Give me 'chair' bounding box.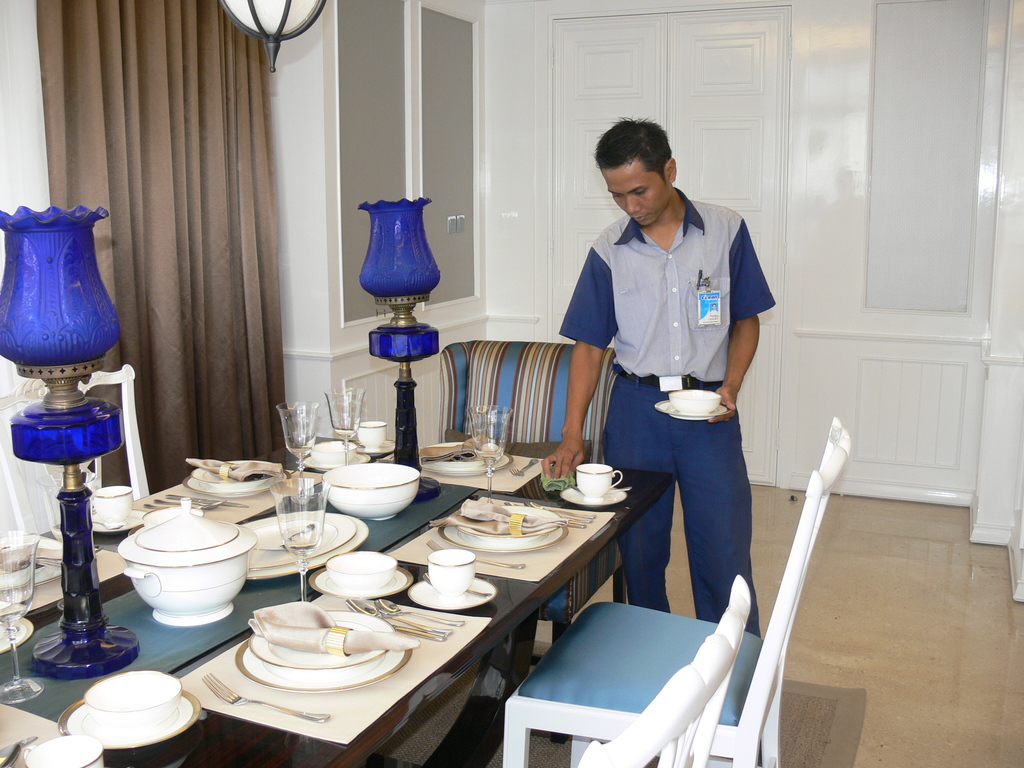
BBox(0, 364, 158, 544).
